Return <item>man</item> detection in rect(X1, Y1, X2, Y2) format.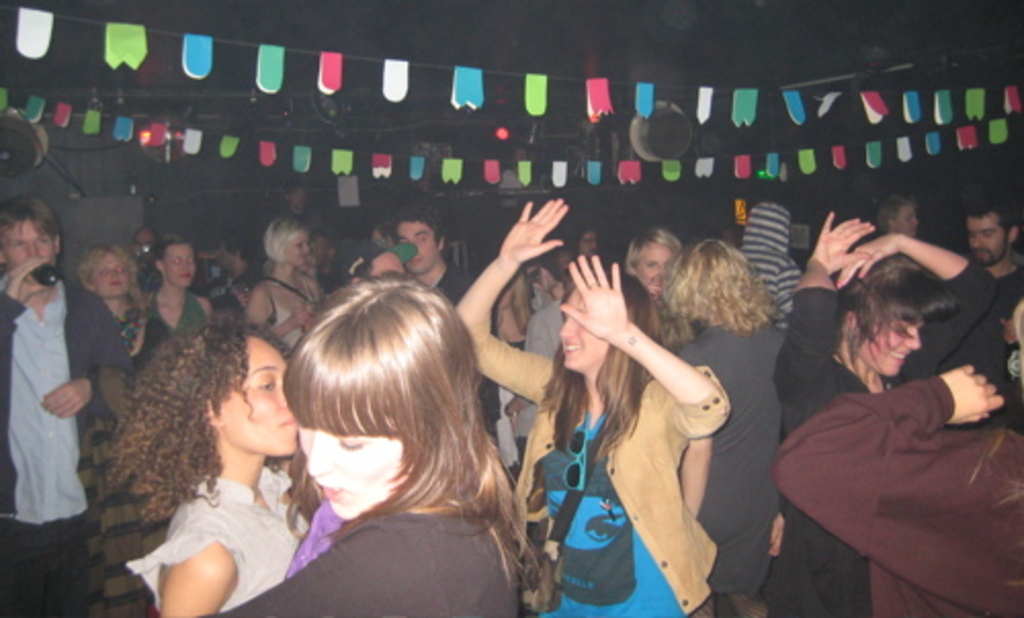
rect(2, 201, 94, 555).
